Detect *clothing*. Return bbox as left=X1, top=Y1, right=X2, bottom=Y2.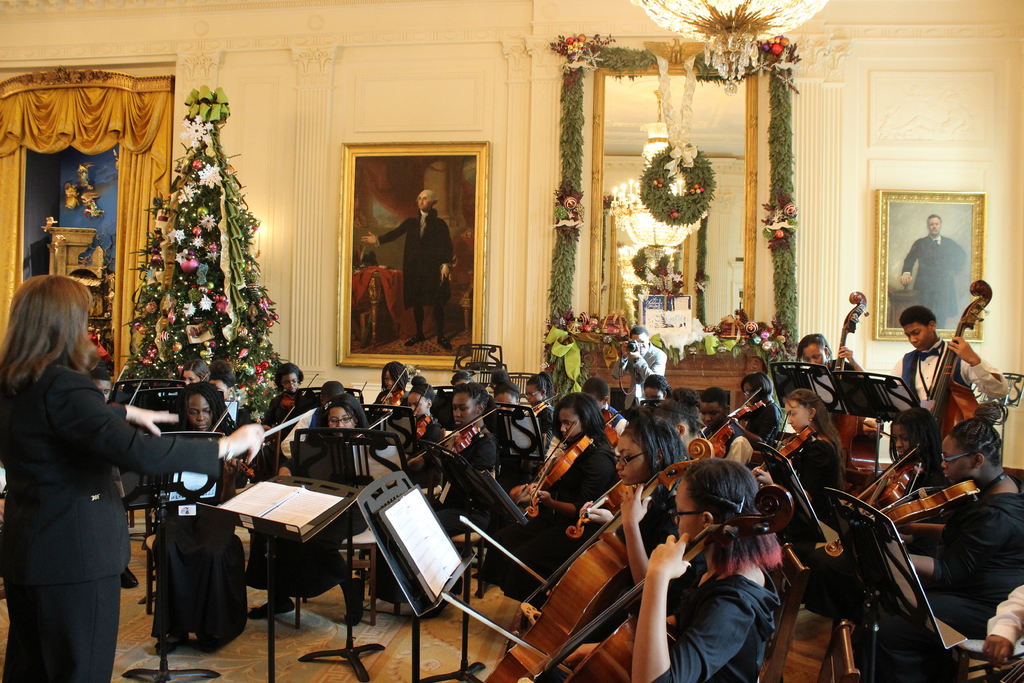
left=776, top=431, right=840, bottom=536.
